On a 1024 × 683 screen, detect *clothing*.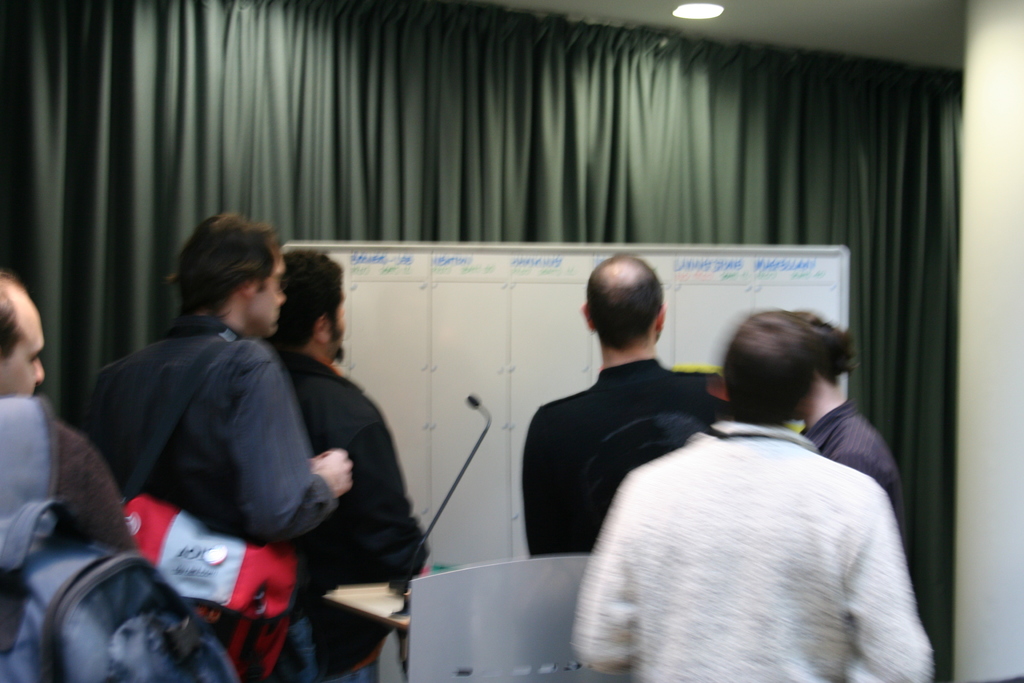
0,391,138,682.
